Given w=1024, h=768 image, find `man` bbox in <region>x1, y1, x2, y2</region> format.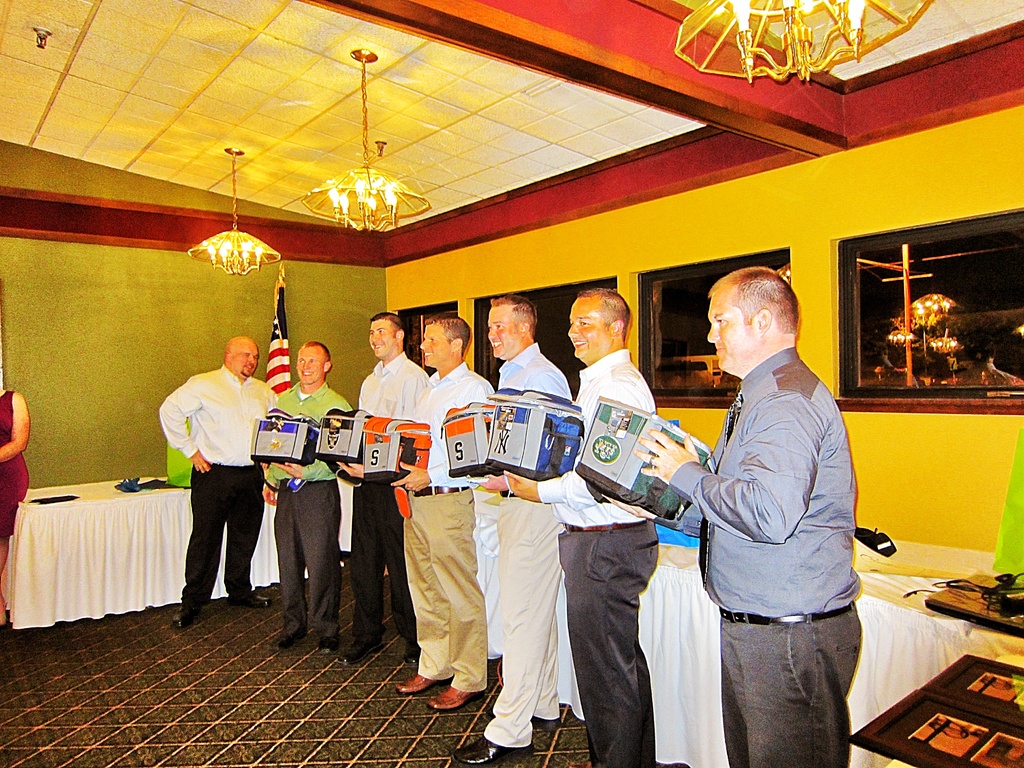
<region>388, 314, 494, 720</region>.
